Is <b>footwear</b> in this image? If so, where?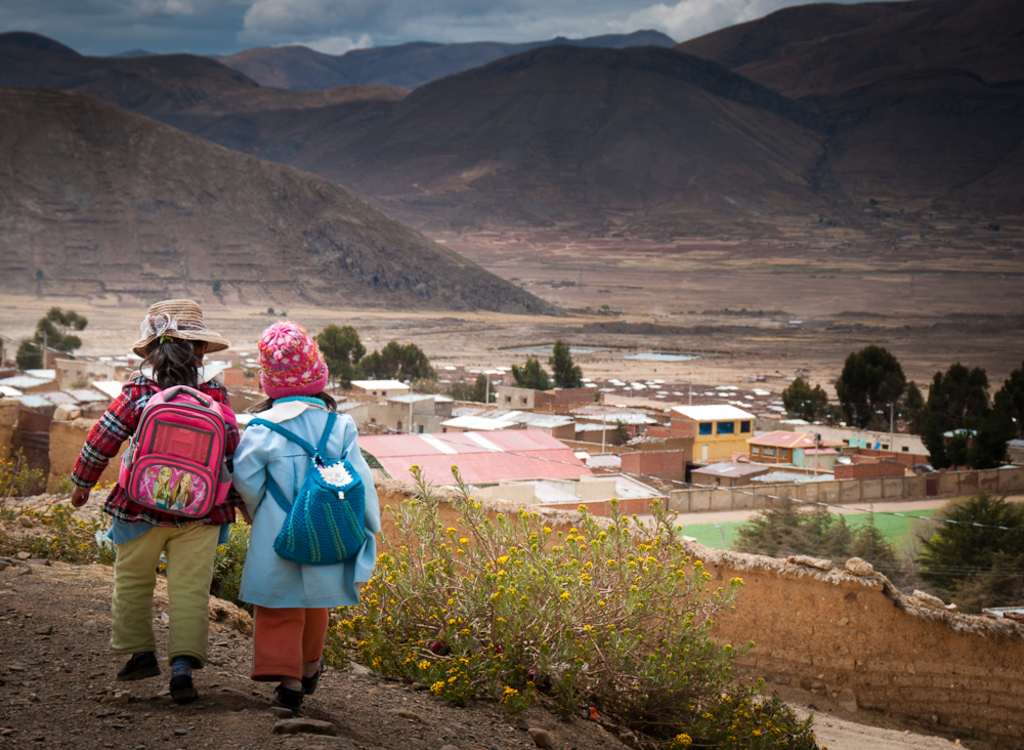
Yes, at box=[117, 658, 165, 681].
